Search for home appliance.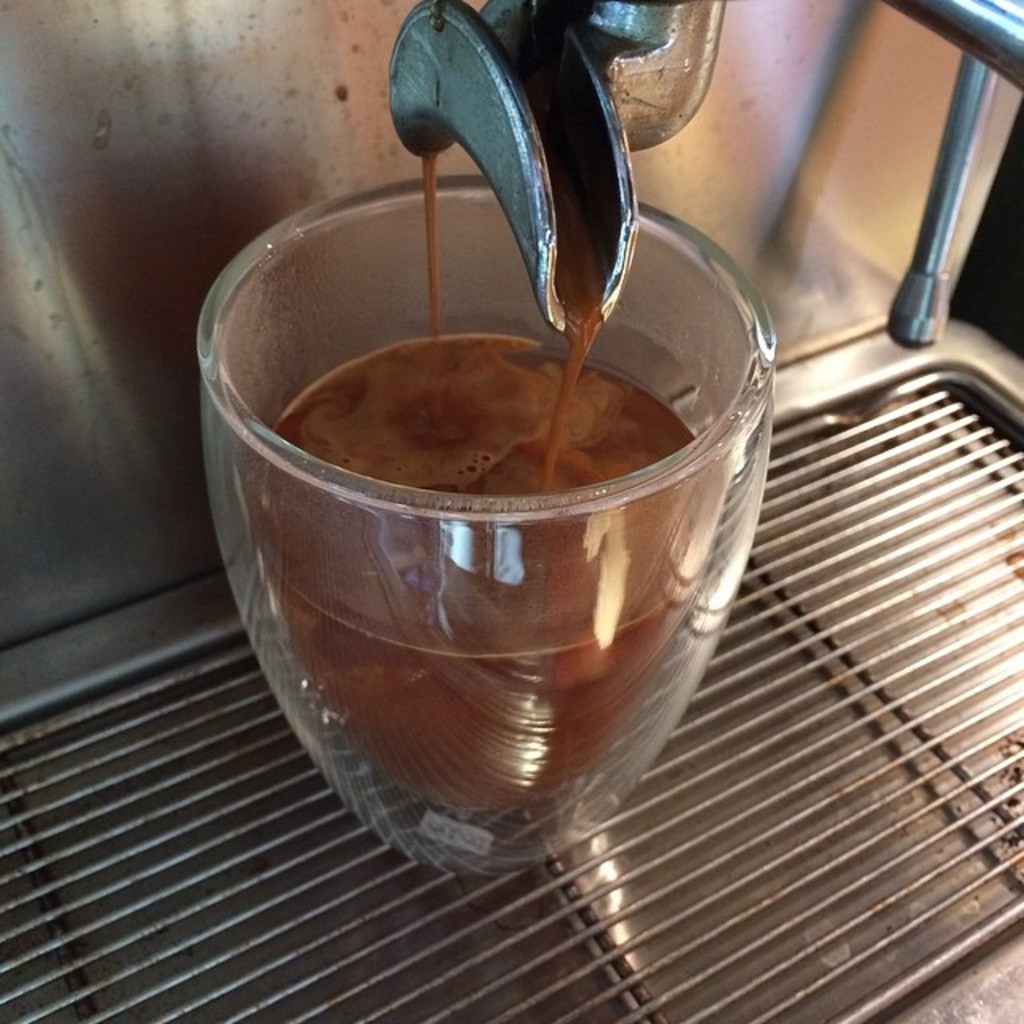
Found at left=0, top=0, right=1022, bottom=1022.
